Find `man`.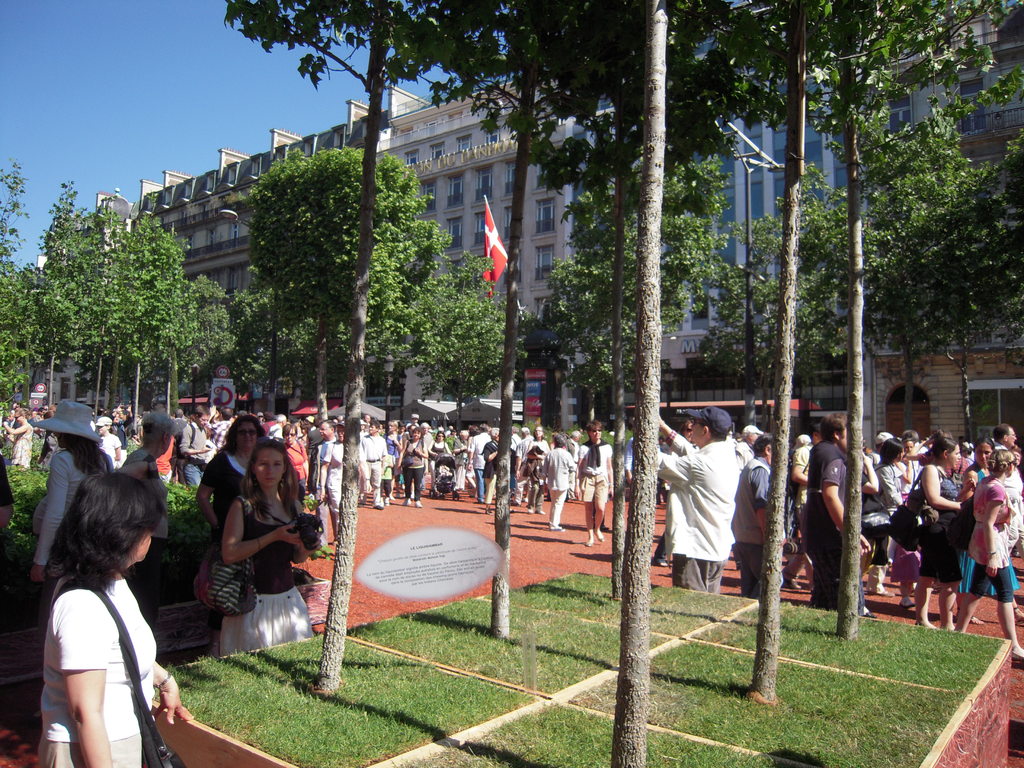
Rect(426, 424, 434, 470).
